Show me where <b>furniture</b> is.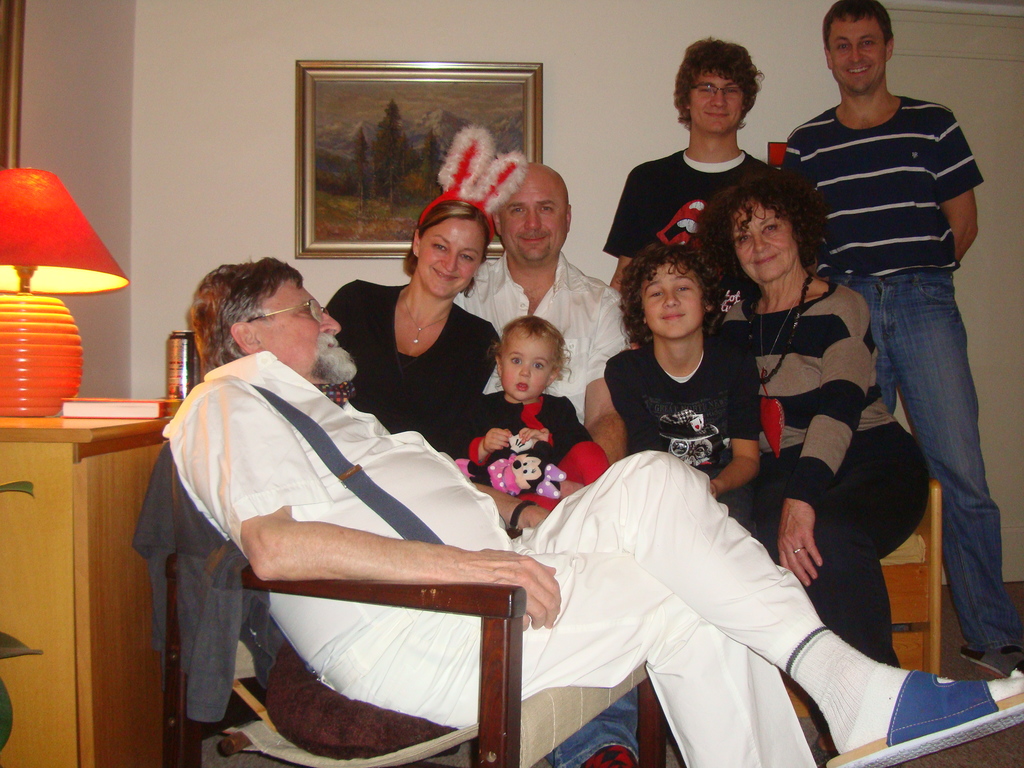
<b>furniture</b> is at rect(778, 472, 937, 720).
